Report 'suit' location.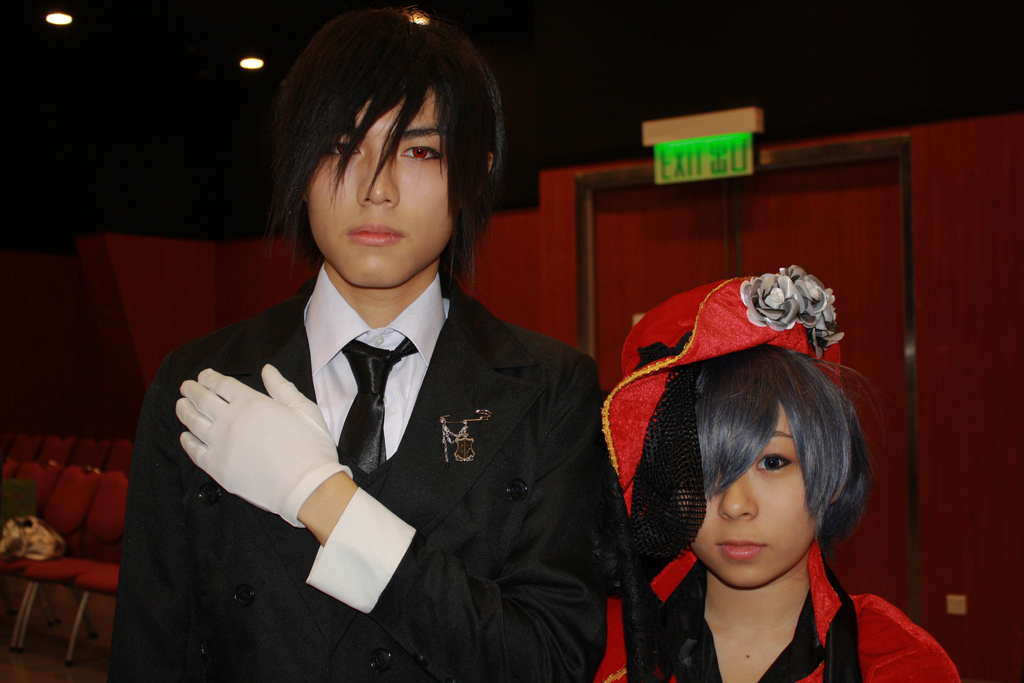
Report: [x1=95, y1=297, x2=614, y2=652].
